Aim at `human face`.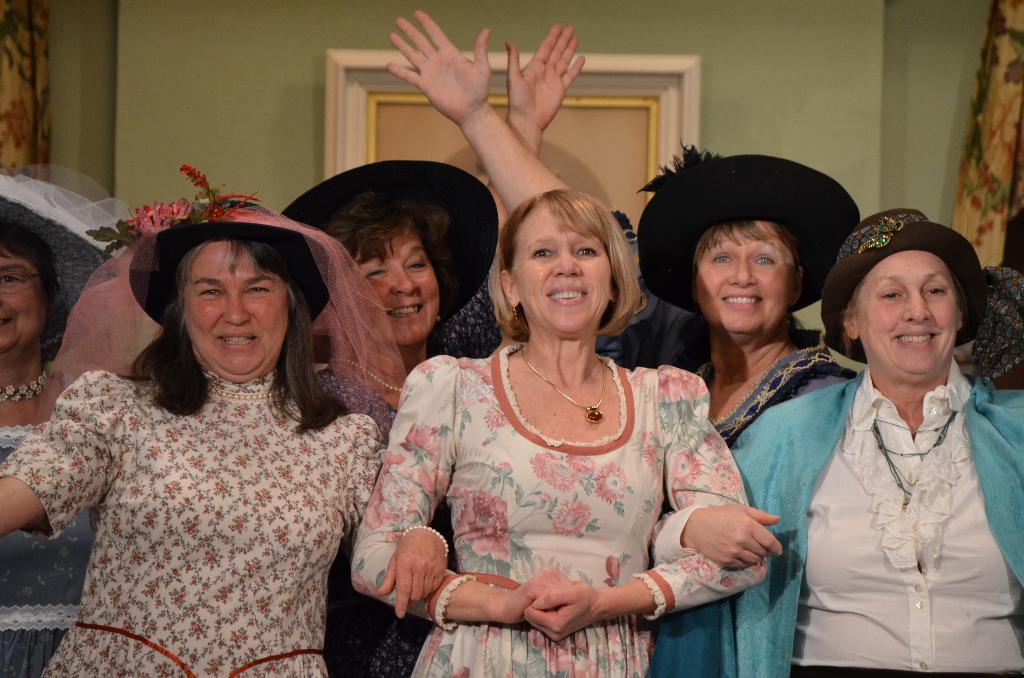
Aimed at crop(514, 204, 609, 335).
